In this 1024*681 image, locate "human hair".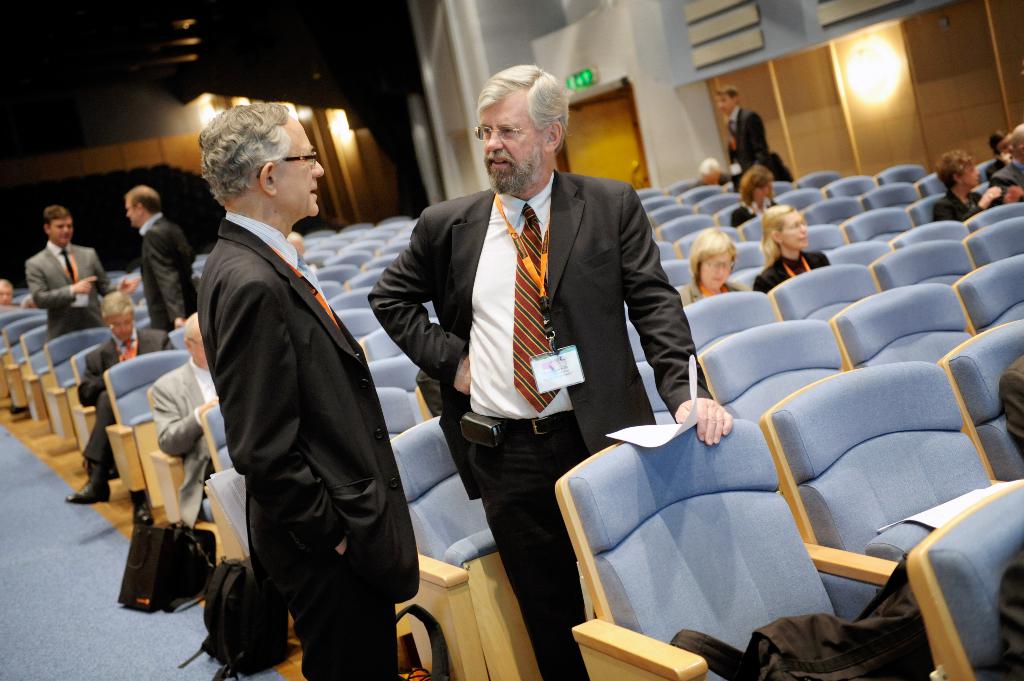
Bounding box: (988, 130, 1002, 161).
